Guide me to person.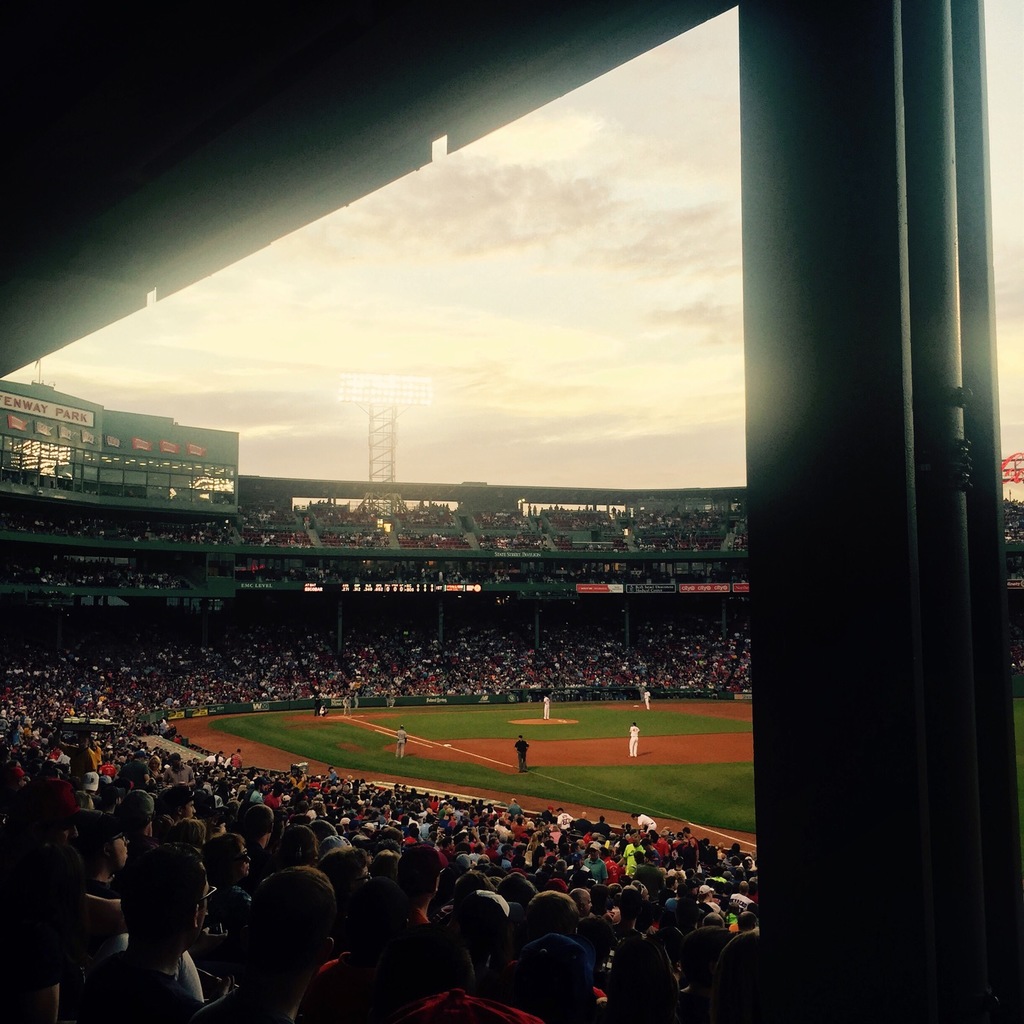
Guidance: x1=315, y1=697, x2=319, y2=715.
